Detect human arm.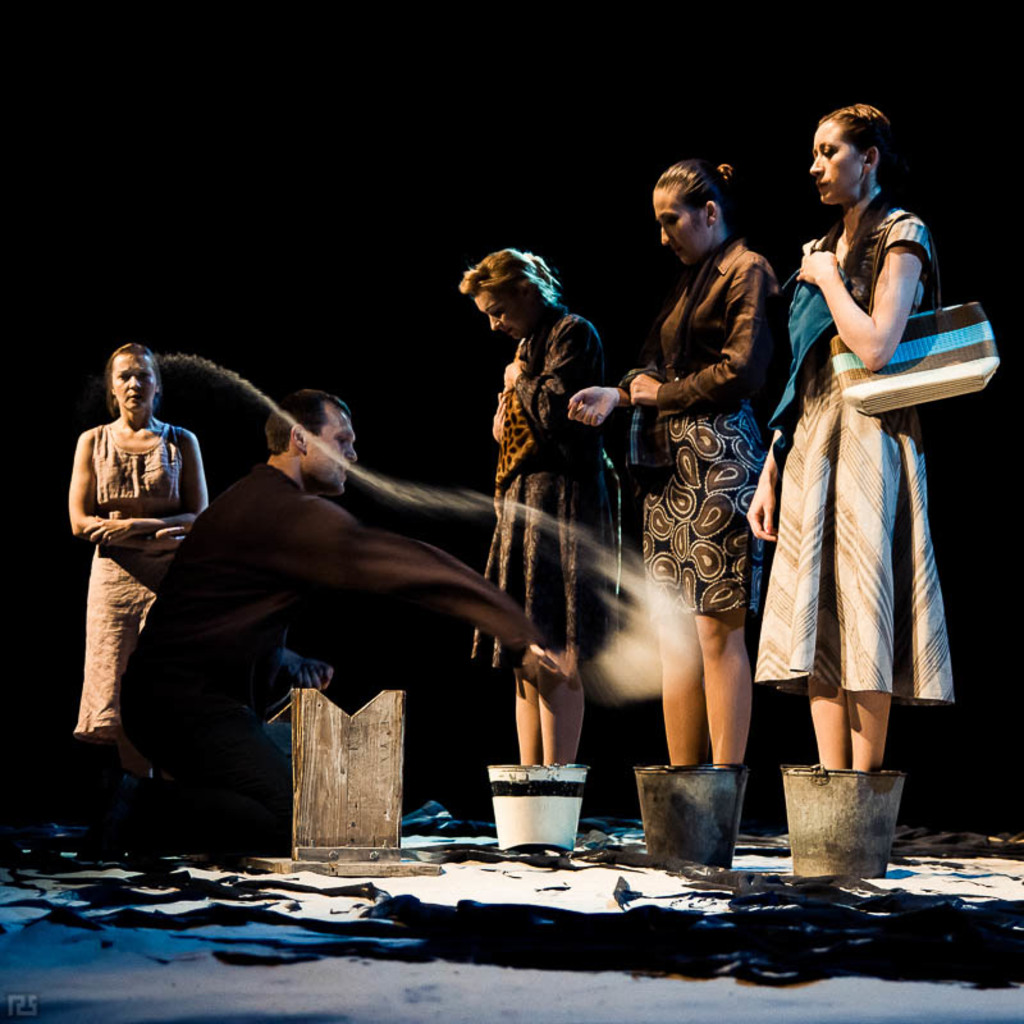
Detected at (x1=800, y1=210, x2=929, y2=367).
